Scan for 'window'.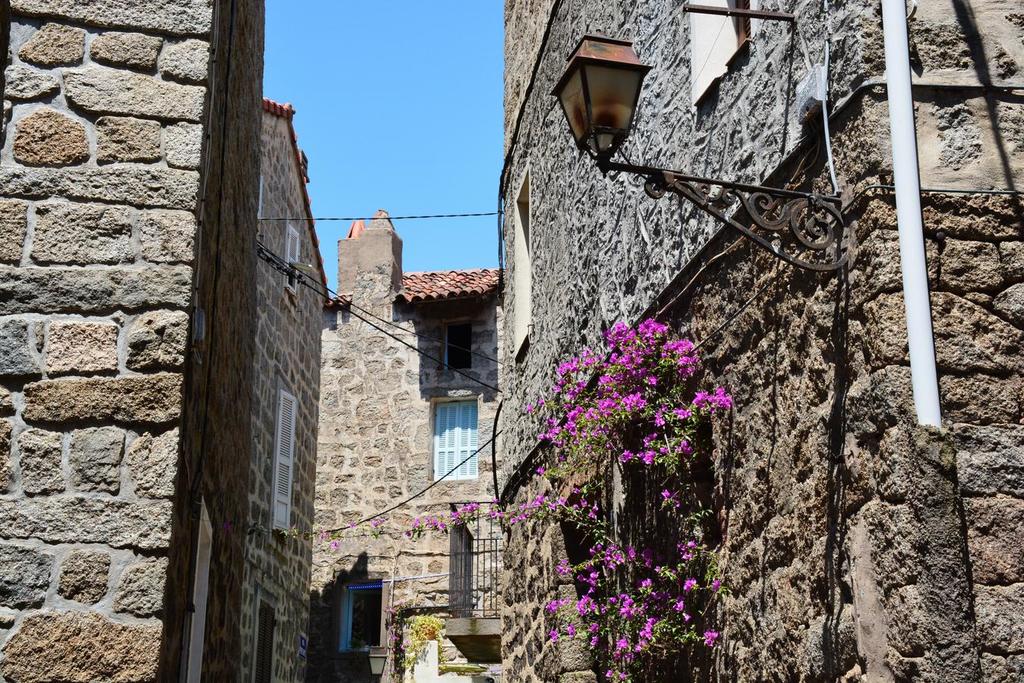
Scan result: 283/221/297/287.
